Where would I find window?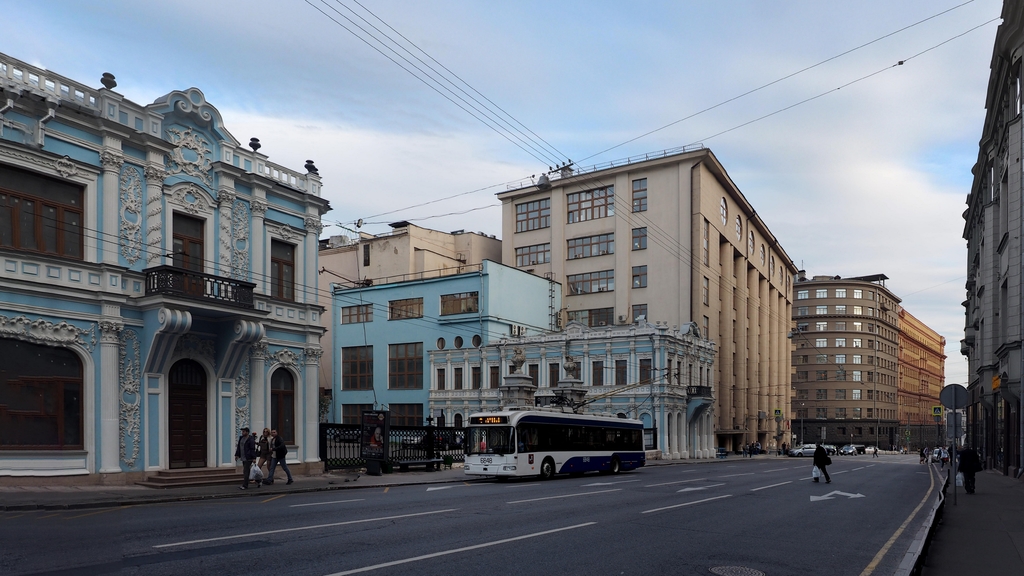
At (left=0, top=156, right=85, bottom=264).
